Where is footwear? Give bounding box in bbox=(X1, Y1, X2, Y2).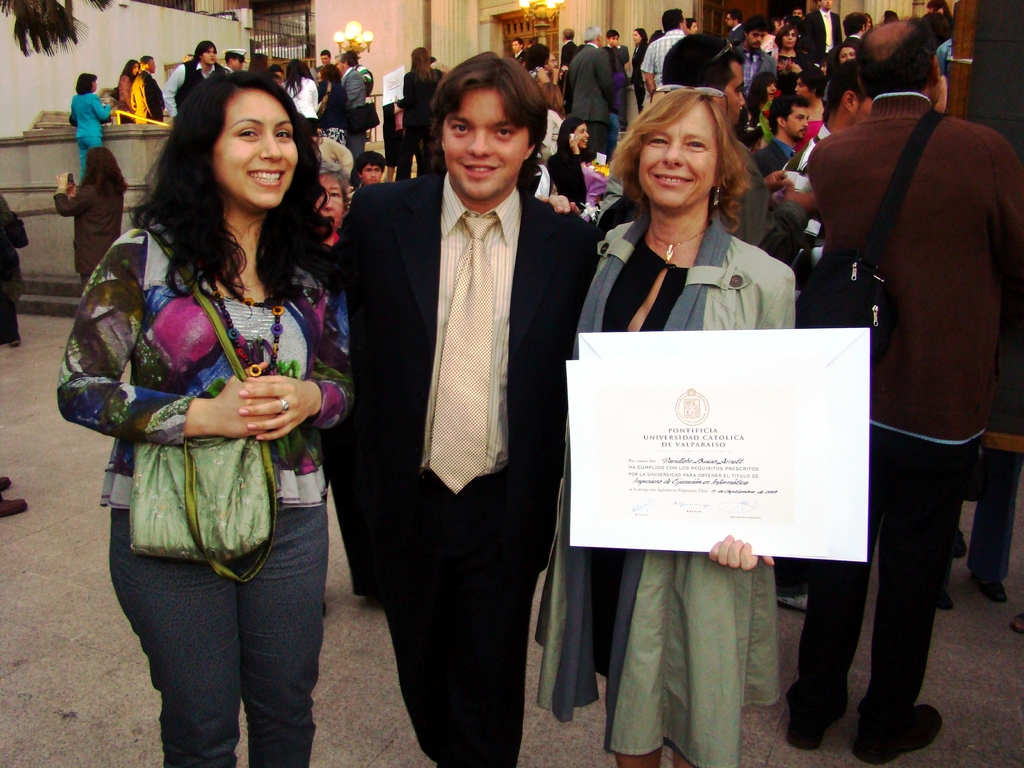
bbox=(860, 716, 939, 766).
